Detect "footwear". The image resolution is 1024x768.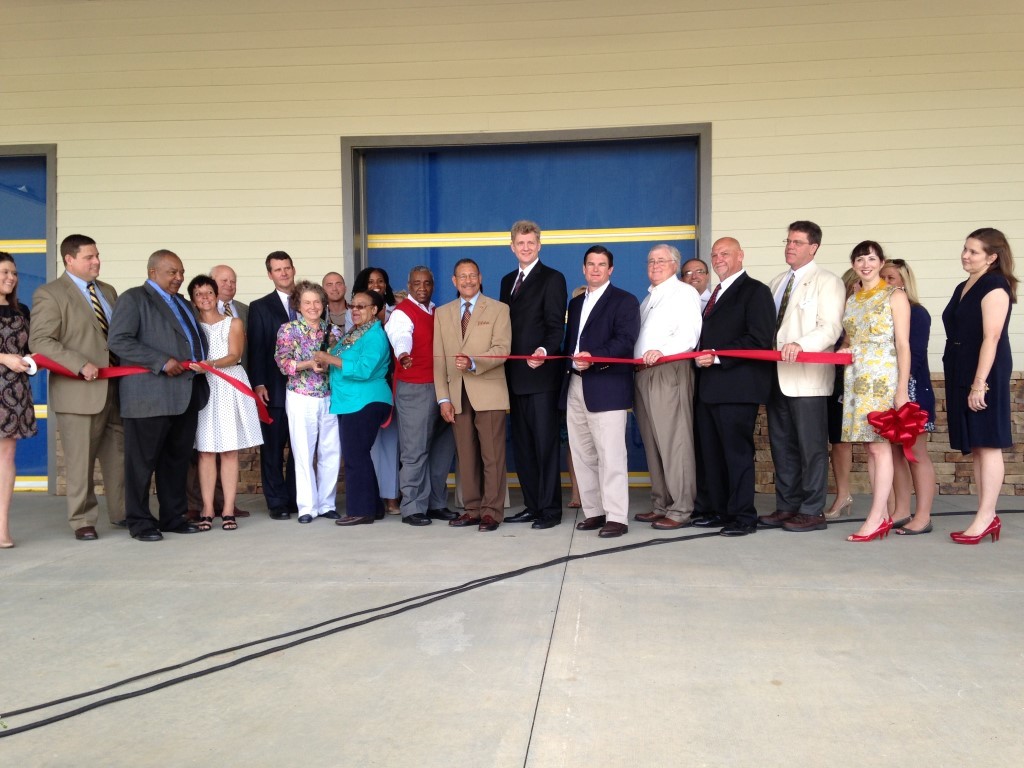
bbox=[565, 499, 583, 509].
